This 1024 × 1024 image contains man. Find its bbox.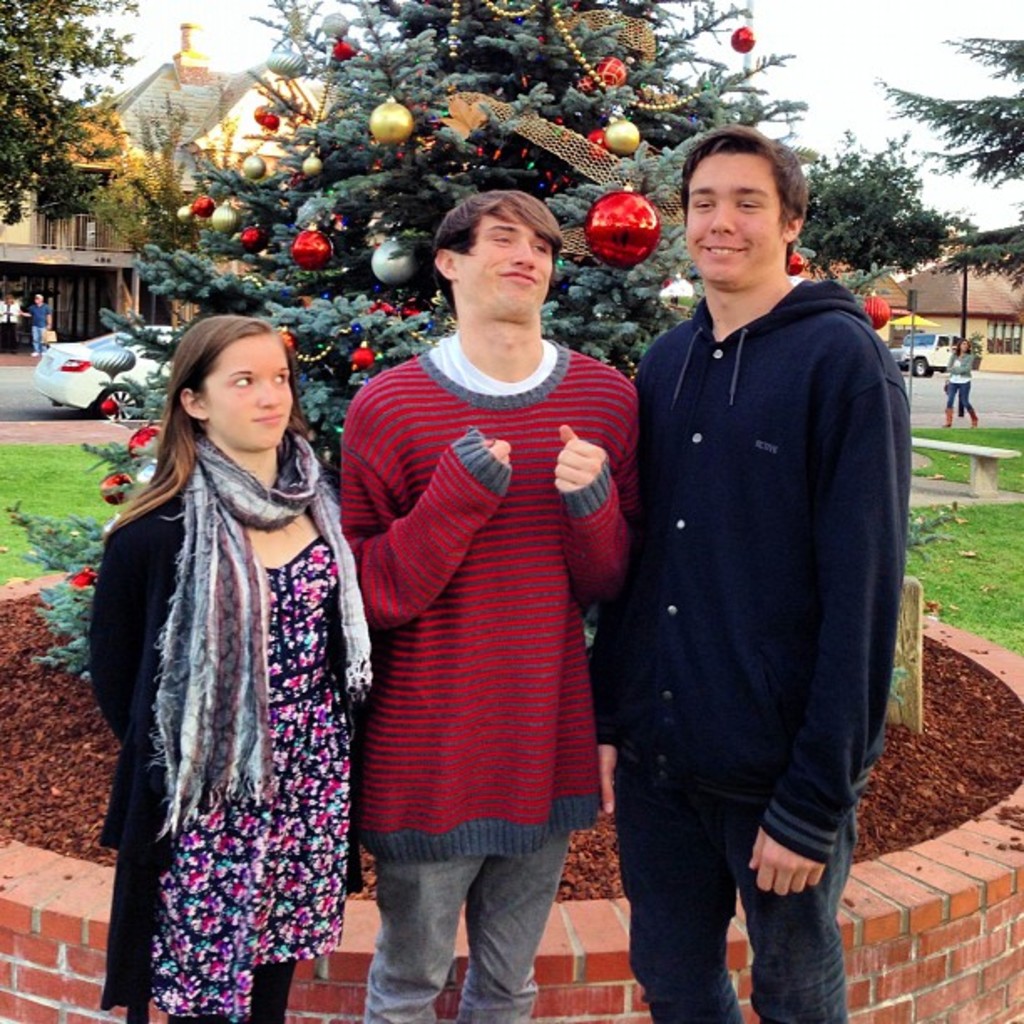
pyautogui.locateOnScreen(0, 278, 13, 360).
